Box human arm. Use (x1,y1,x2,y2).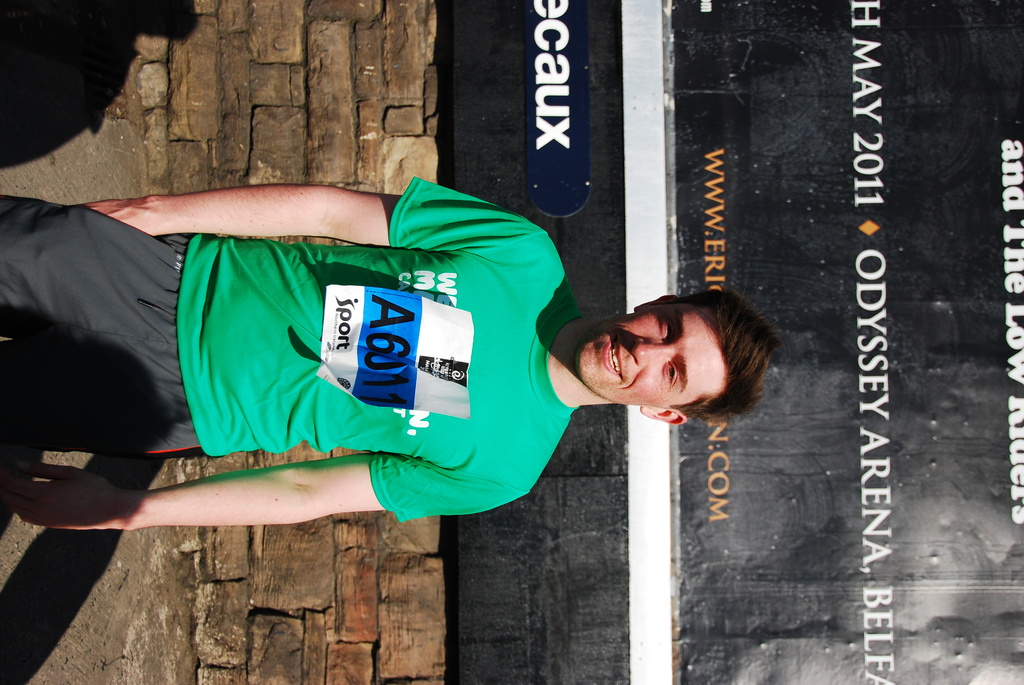
(93,177,422,259).
